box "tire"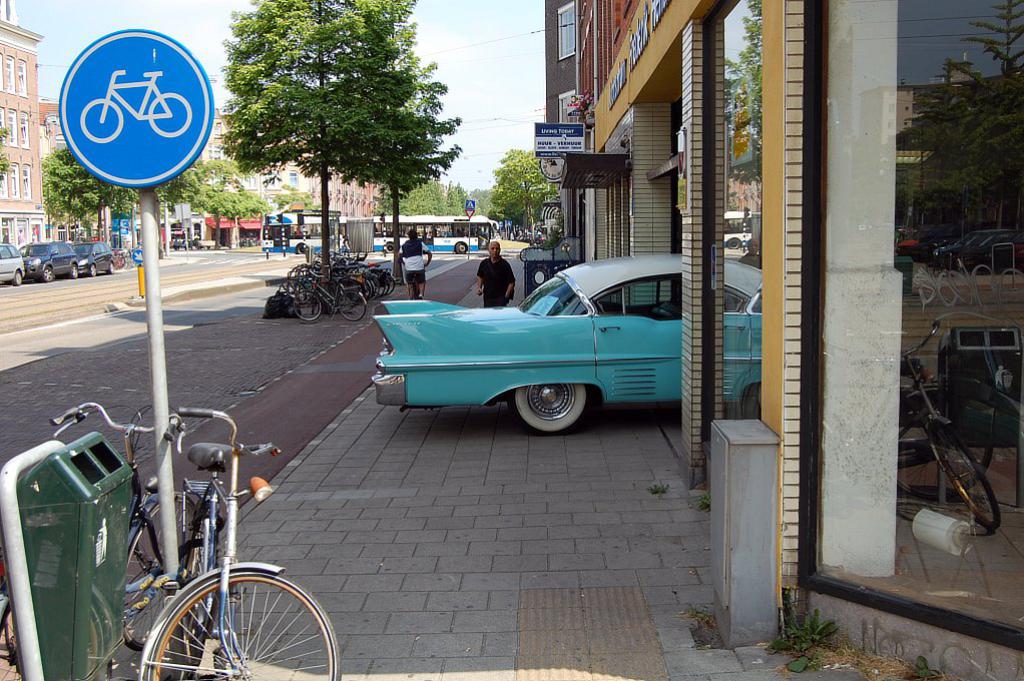
0:589:114:680
